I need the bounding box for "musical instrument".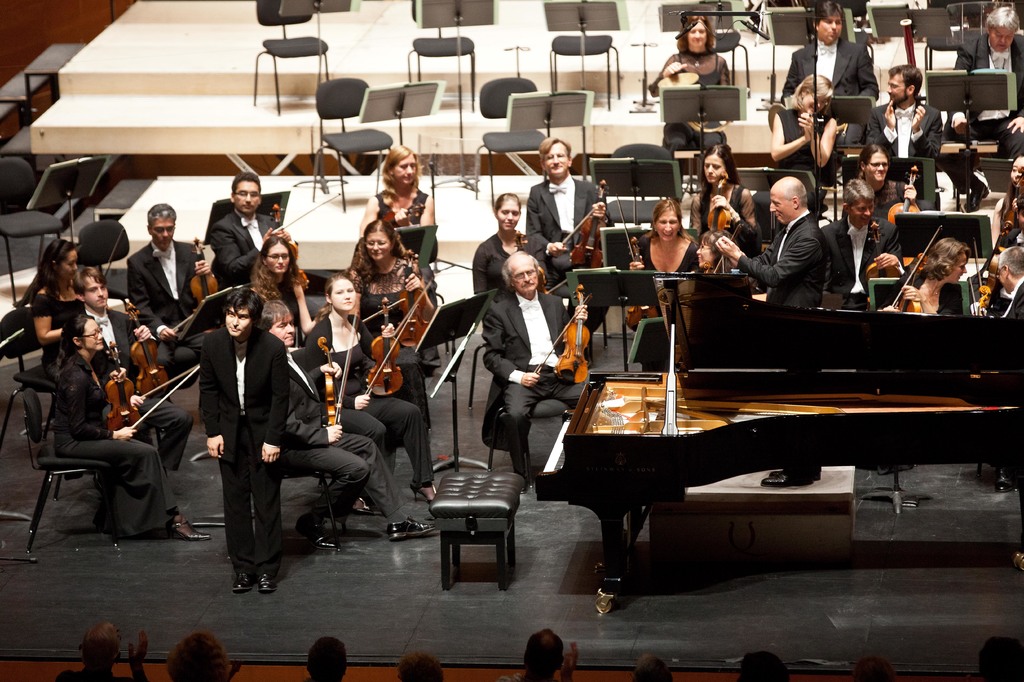
Here it is: left=371, top=263, right=423, bottom=346.
